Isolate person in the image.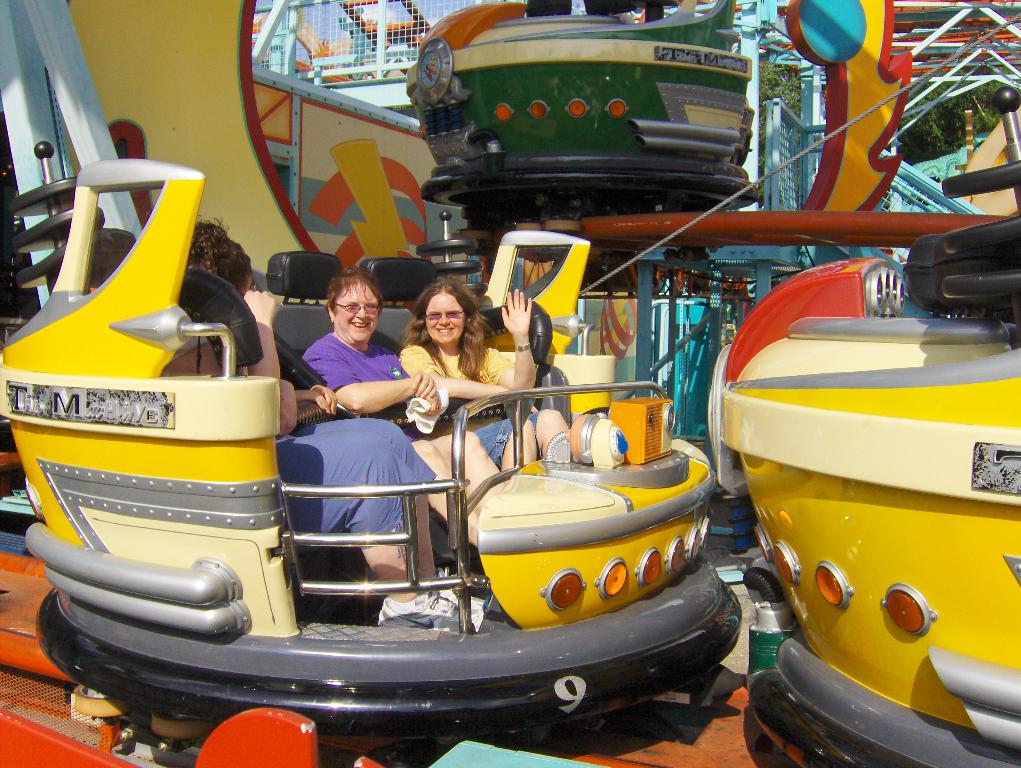
Isolated region: 165,216,479,632.
